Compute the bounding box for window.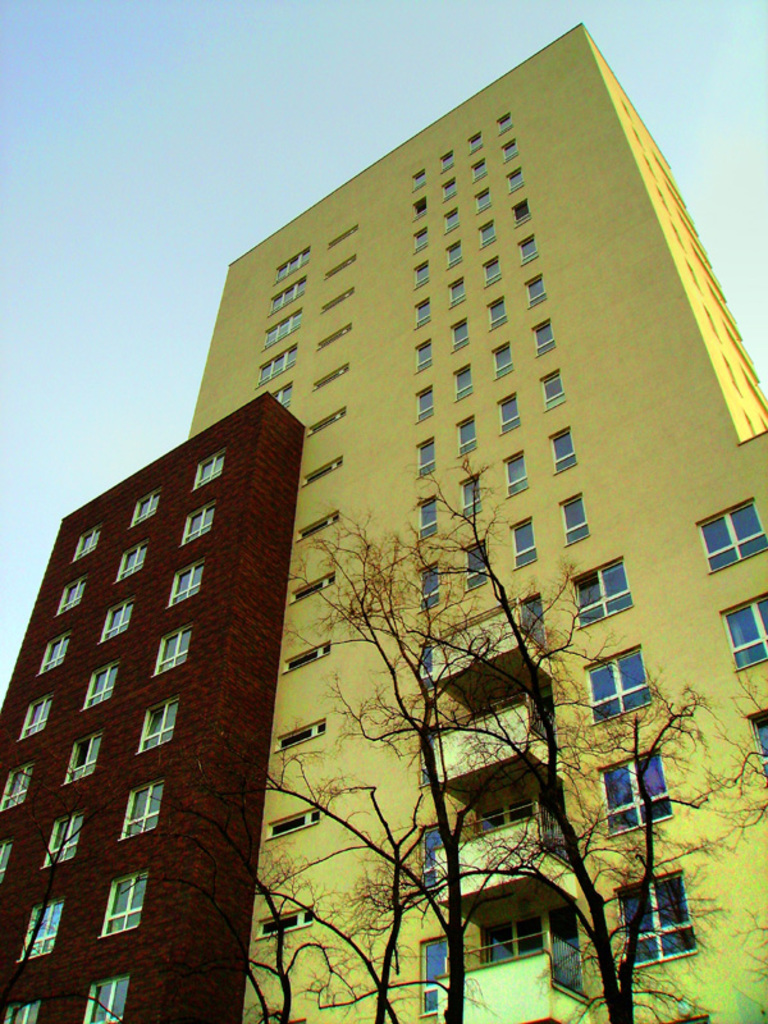
bbox=(445, 243, 461, 266).
